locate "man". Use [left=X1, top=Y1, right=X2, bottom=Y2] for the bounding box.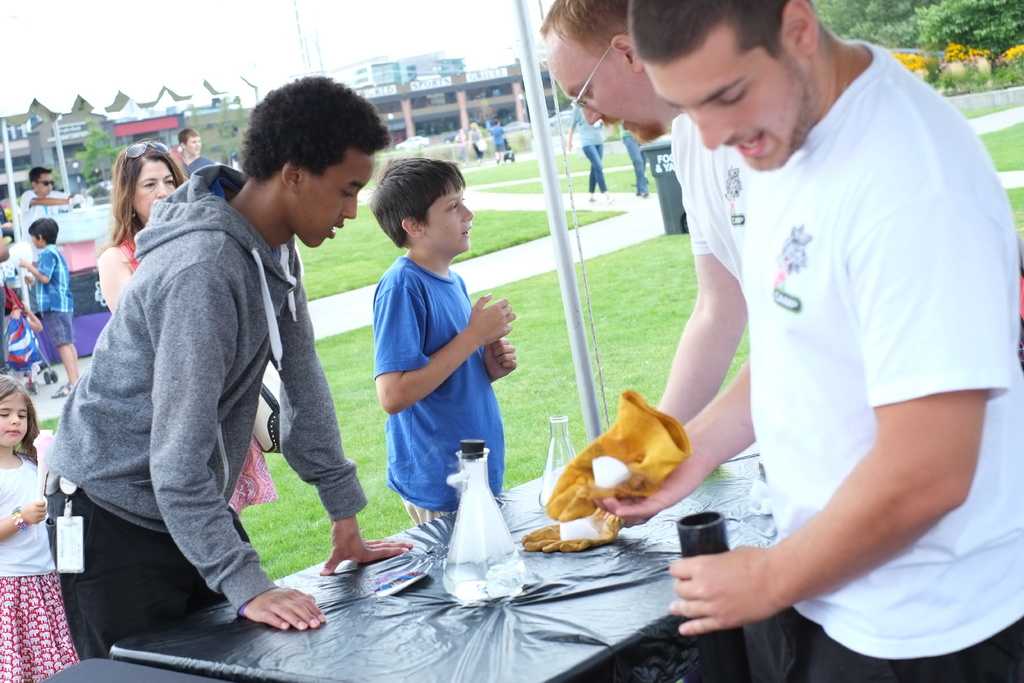
[left=177, top=125, right=215, bottom=176].
